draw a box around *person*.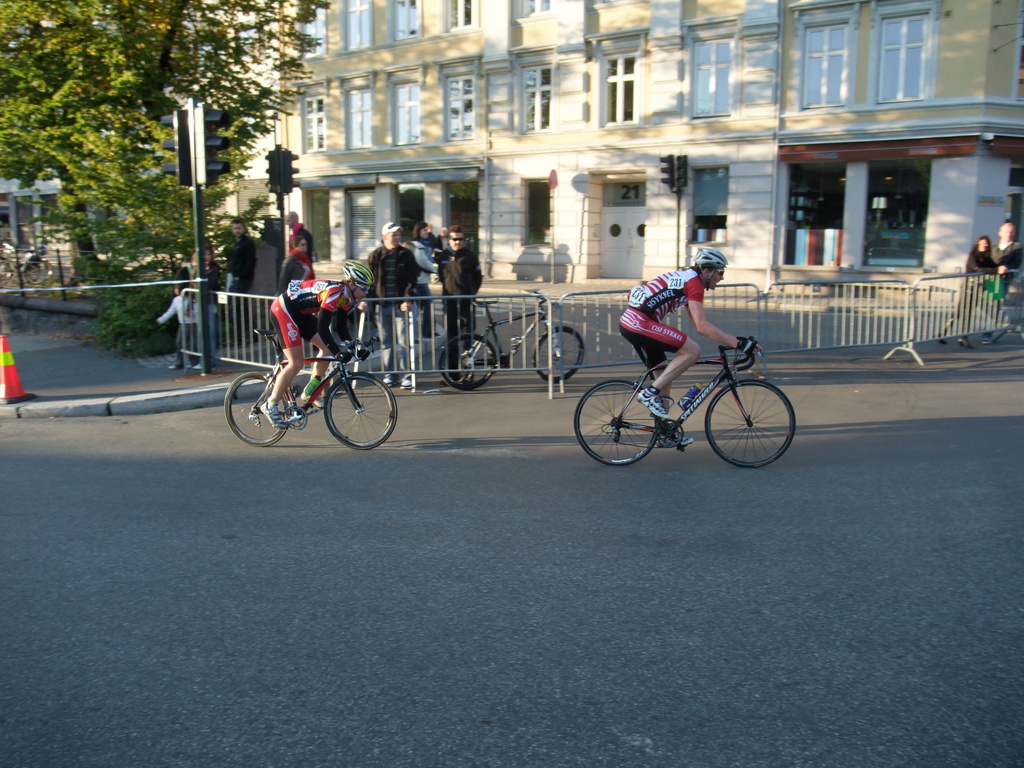
(left=985, top=221, right=1023, bottom=332).
